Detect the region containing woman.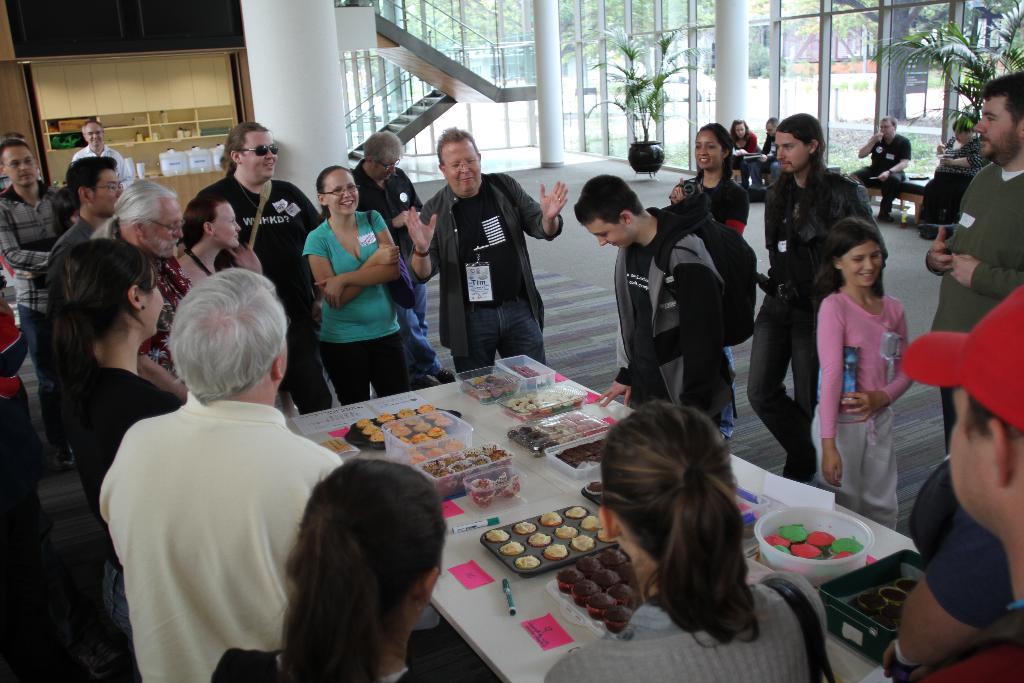
<region>733, 122, 758, 193</region>.
